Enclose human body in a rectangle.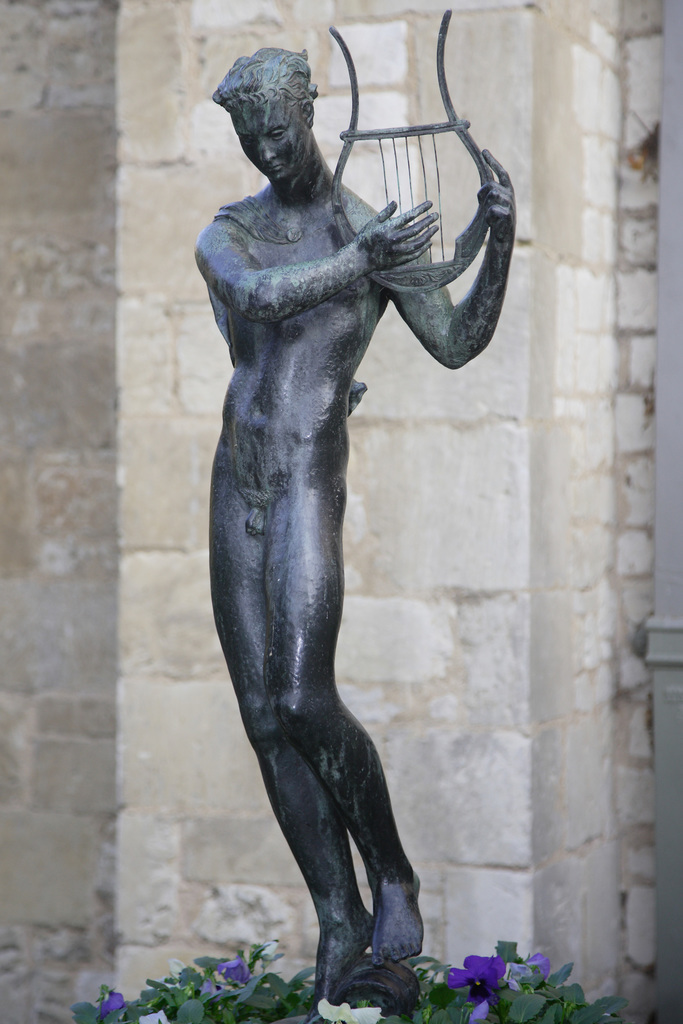
(left=160, top=61, right=529, bottom=1023).
